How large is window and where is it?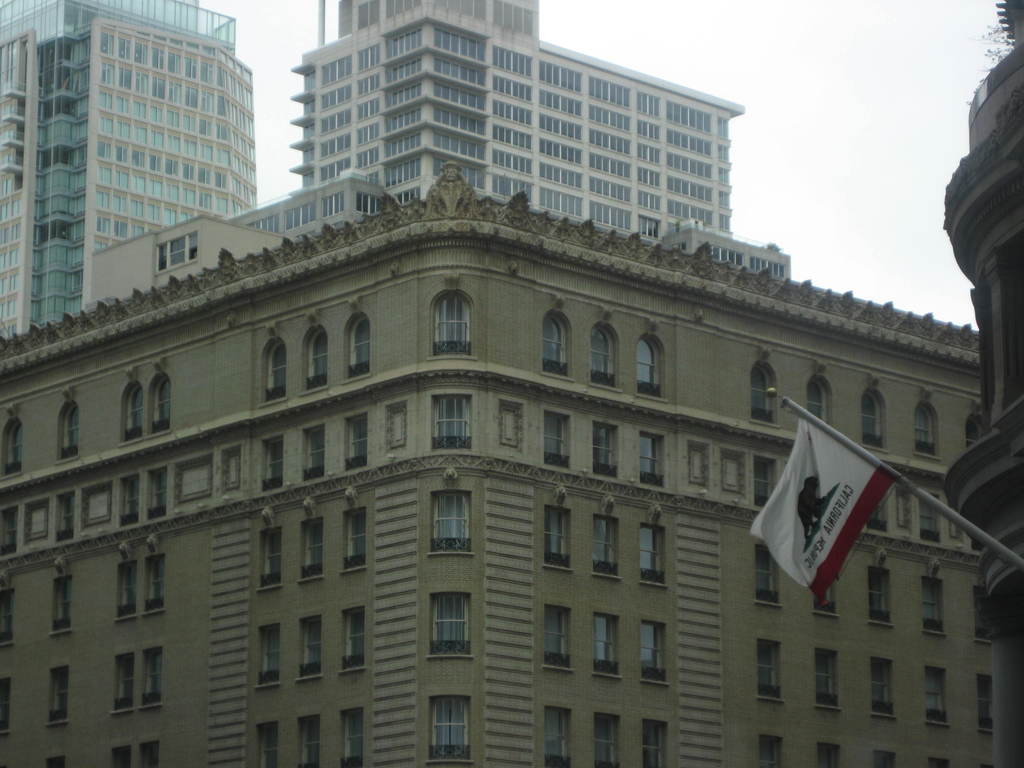
Bounding box: pyautogui.locateOnScreen(55, 397, 82, 463).
